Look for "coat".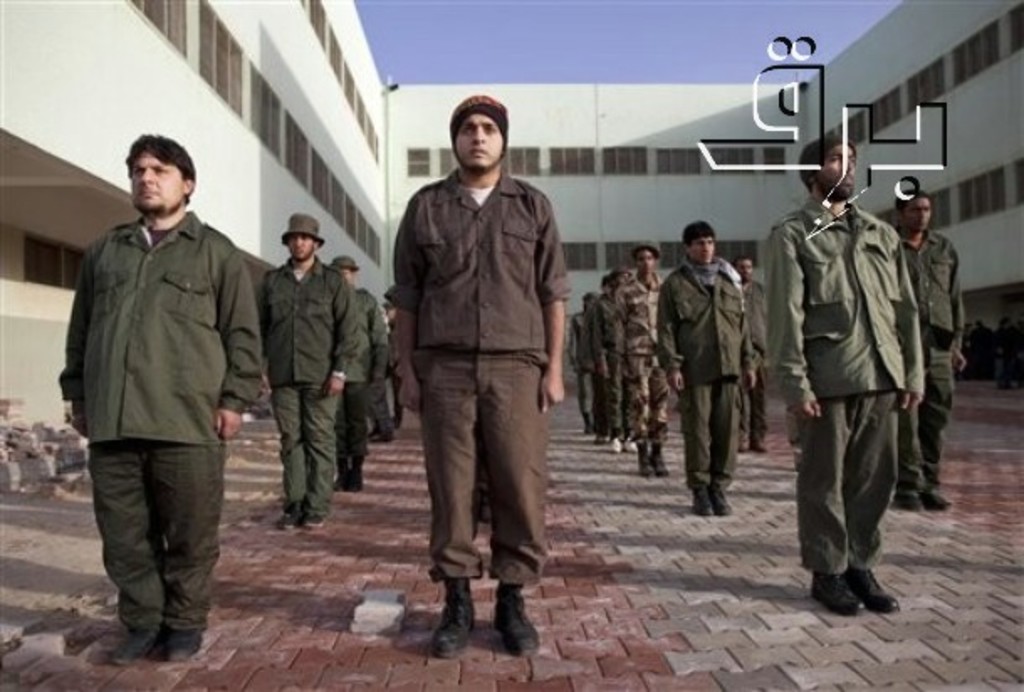
Found: (331,291,391,408).
